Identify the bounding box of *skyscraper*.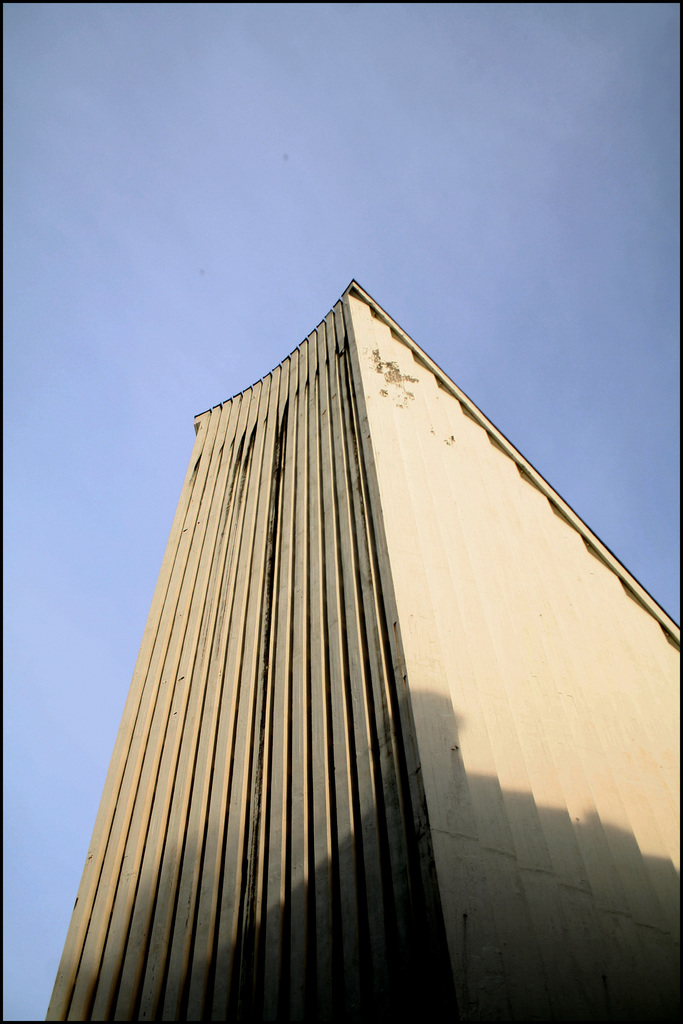
{"left": 45, "top": 277, "right": 682, "bottom": 1023}.
